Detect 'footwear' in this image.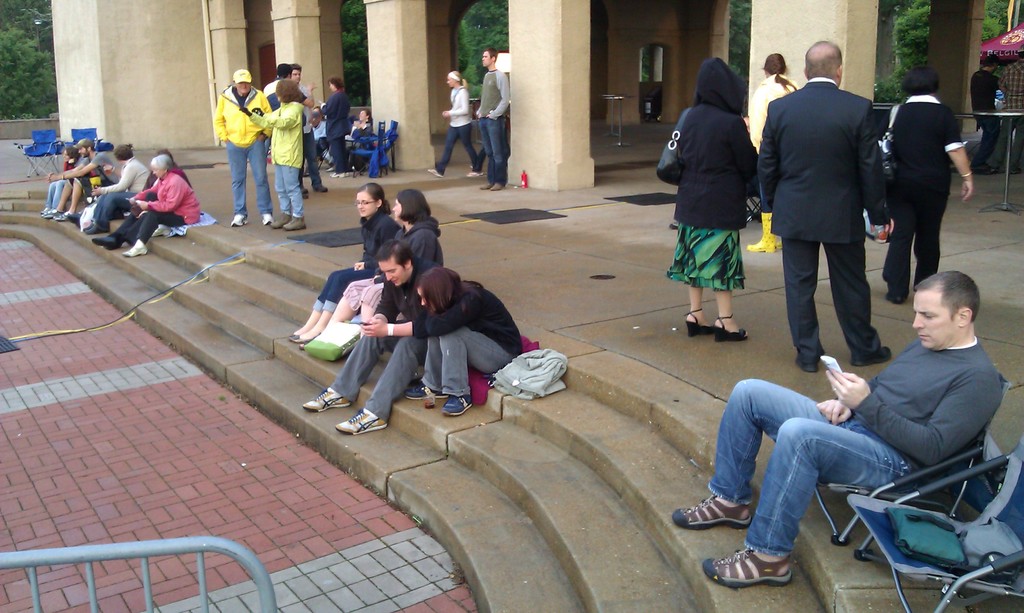
Detection: bbox=[424, 167, 446, 179].
